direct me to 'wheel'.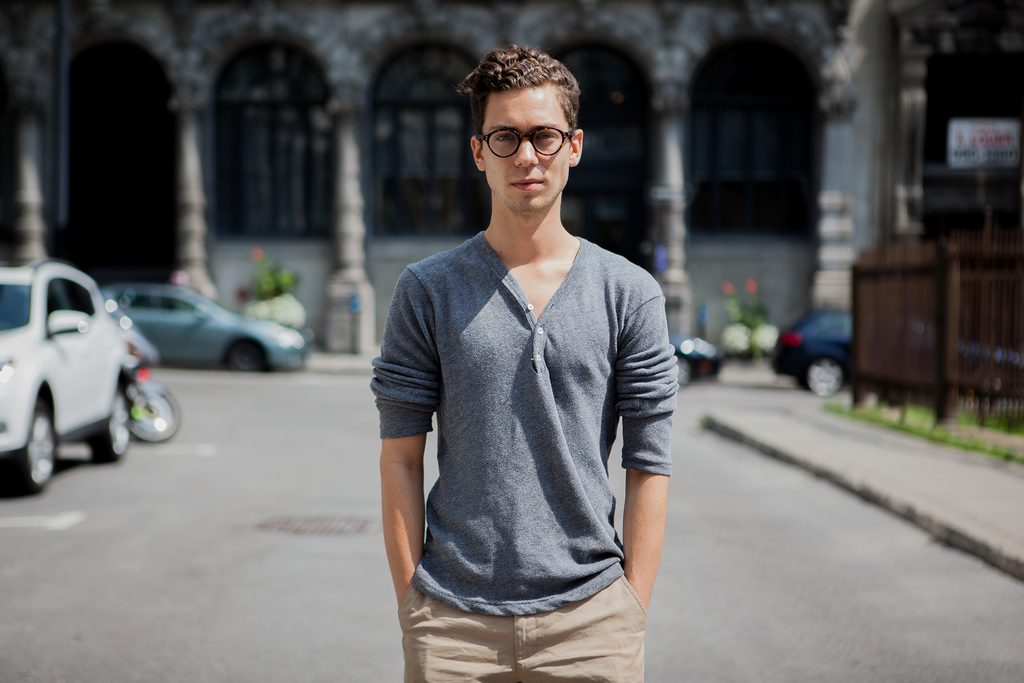
Direction: Rect(230, 341, 268, 372).
